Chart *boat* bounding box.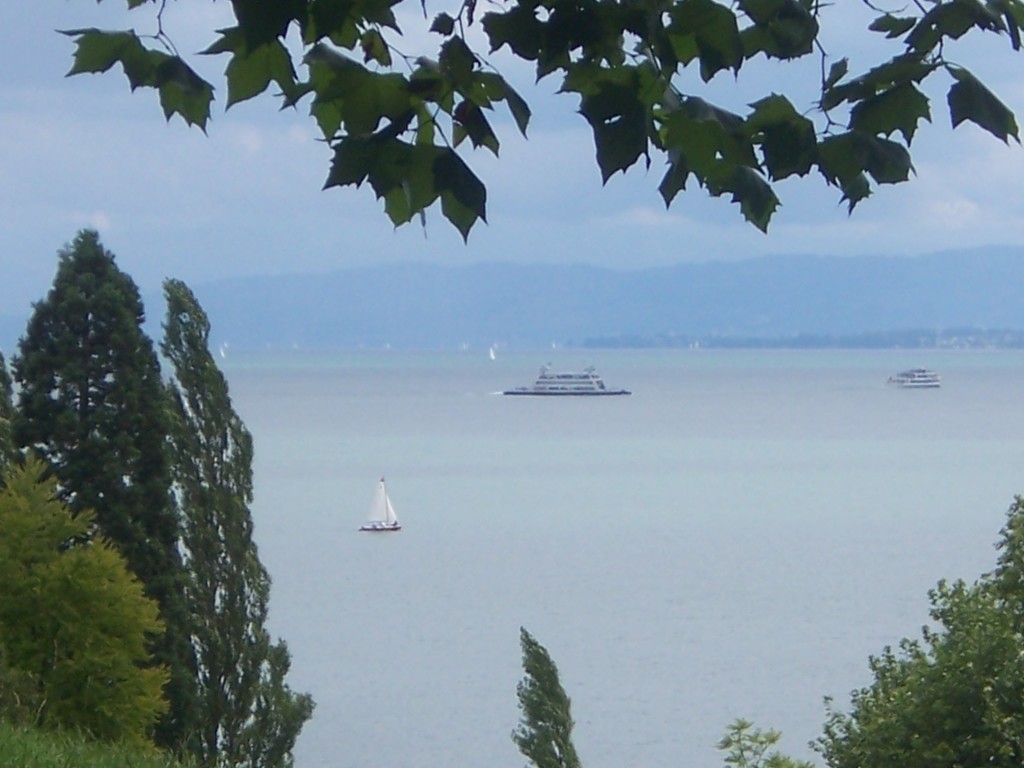
Charted: x1=355, y1=474, x2=408, y2=532.
